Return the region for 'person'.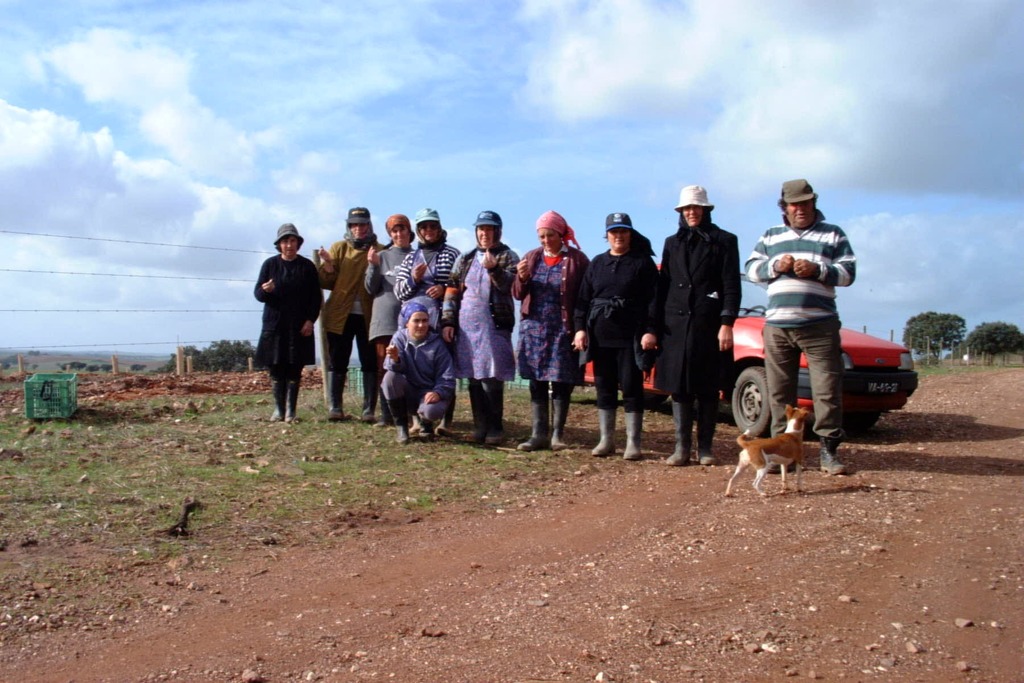
256,228,323,430.
